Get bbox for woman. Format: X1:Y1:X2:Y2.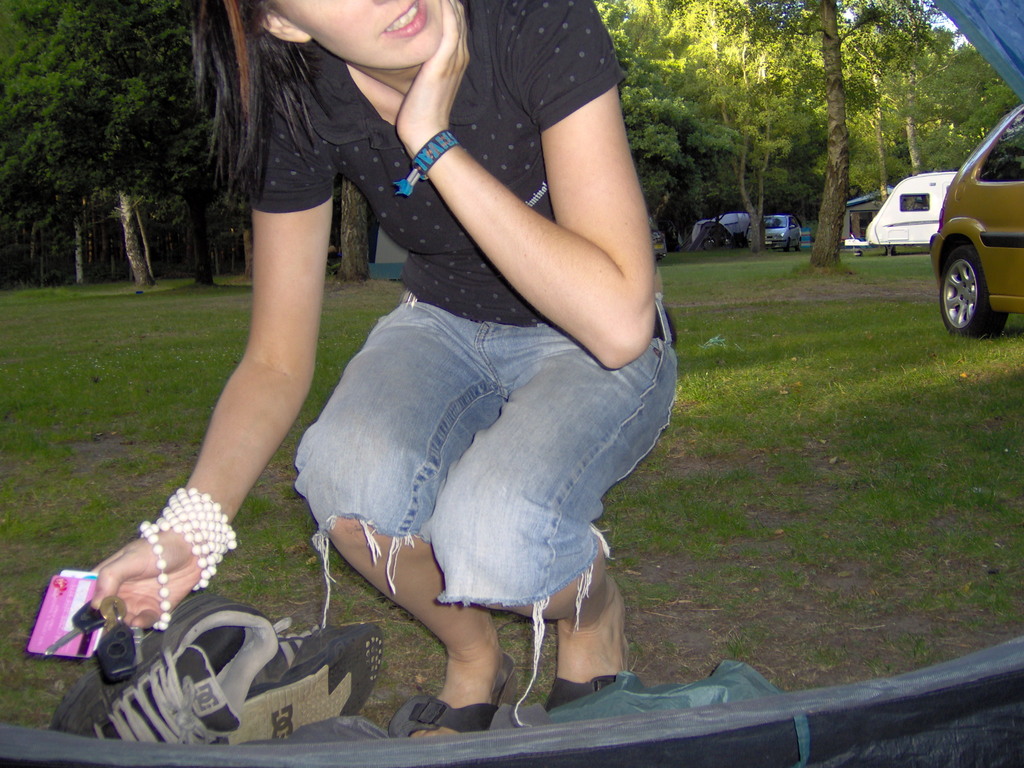
83:0:680:743.
